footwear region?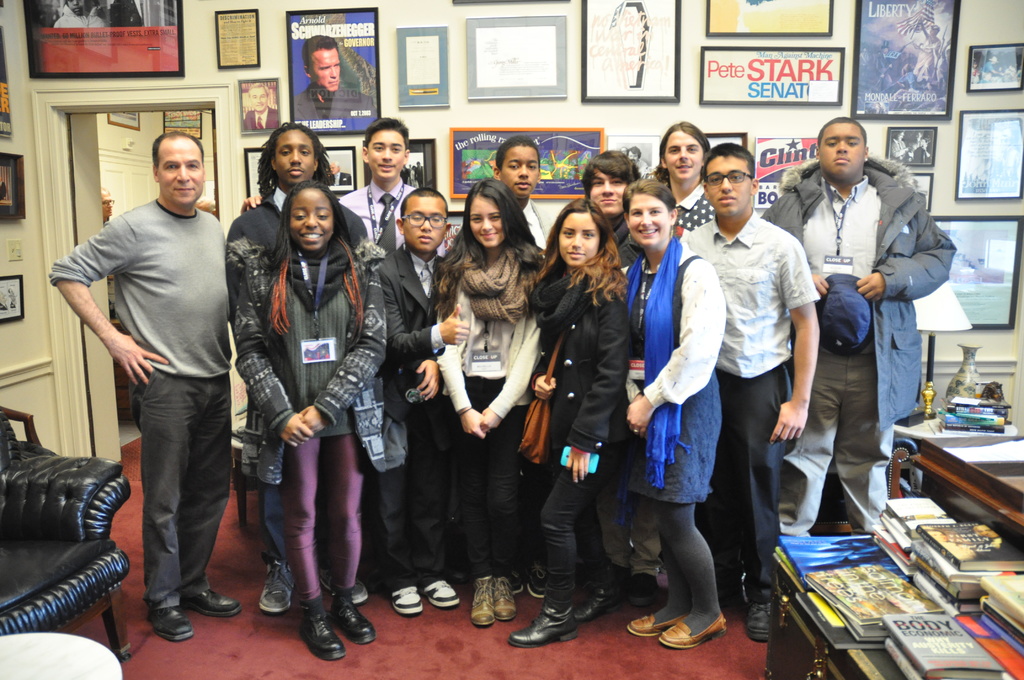
<bbox>663, 615, 725, 645</bbox>
